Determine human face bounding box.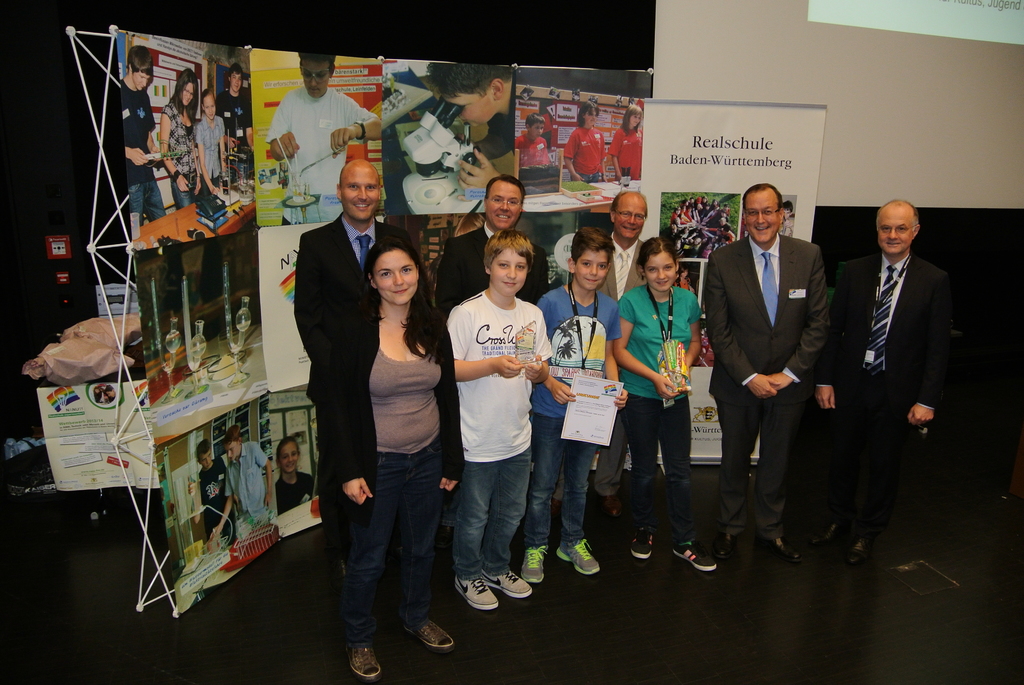
Determined: x1=203 y1=96 x2=216 y2=120.
